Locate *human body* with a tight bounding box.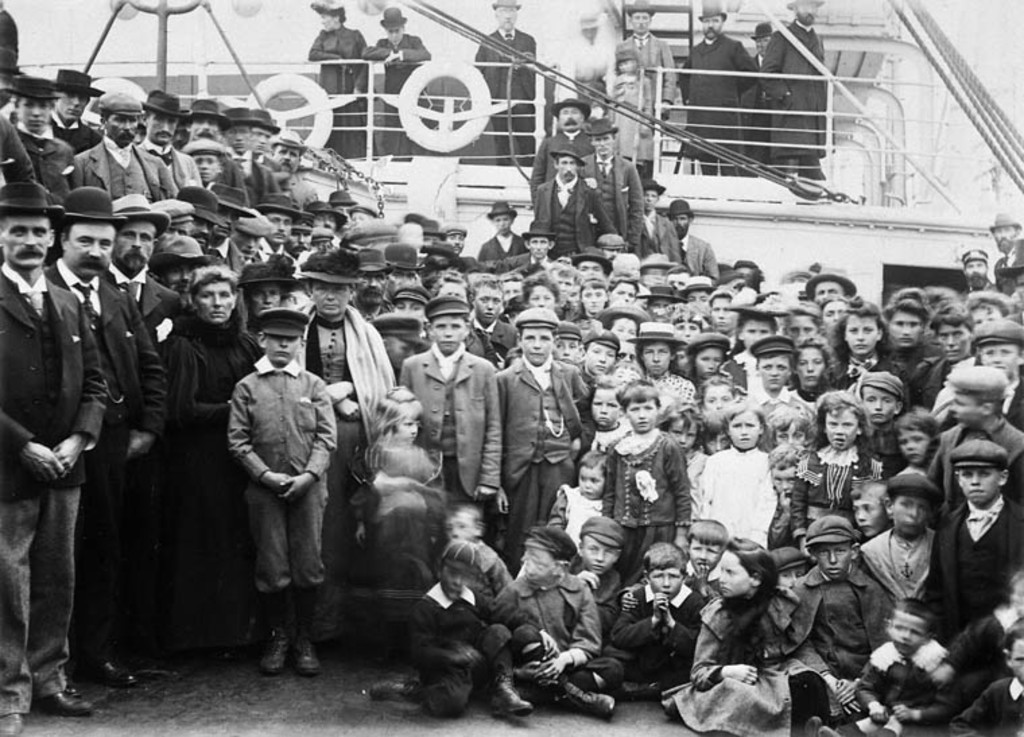
(555, 341, 579, 376).
